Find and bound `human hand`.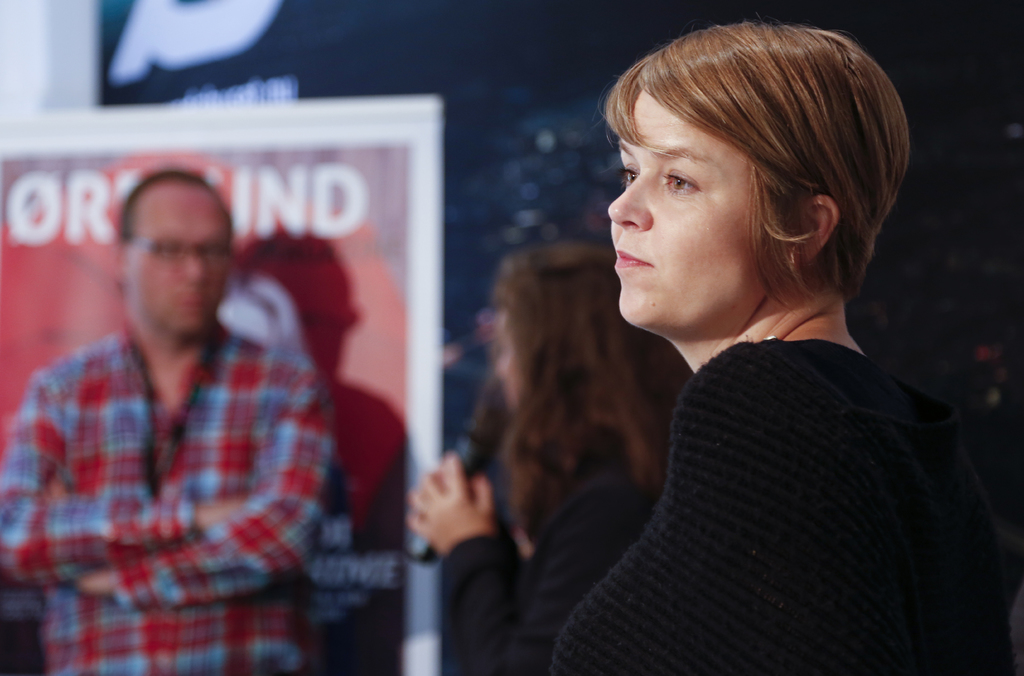
Bound: select_region(407, 463, 505, 568).
